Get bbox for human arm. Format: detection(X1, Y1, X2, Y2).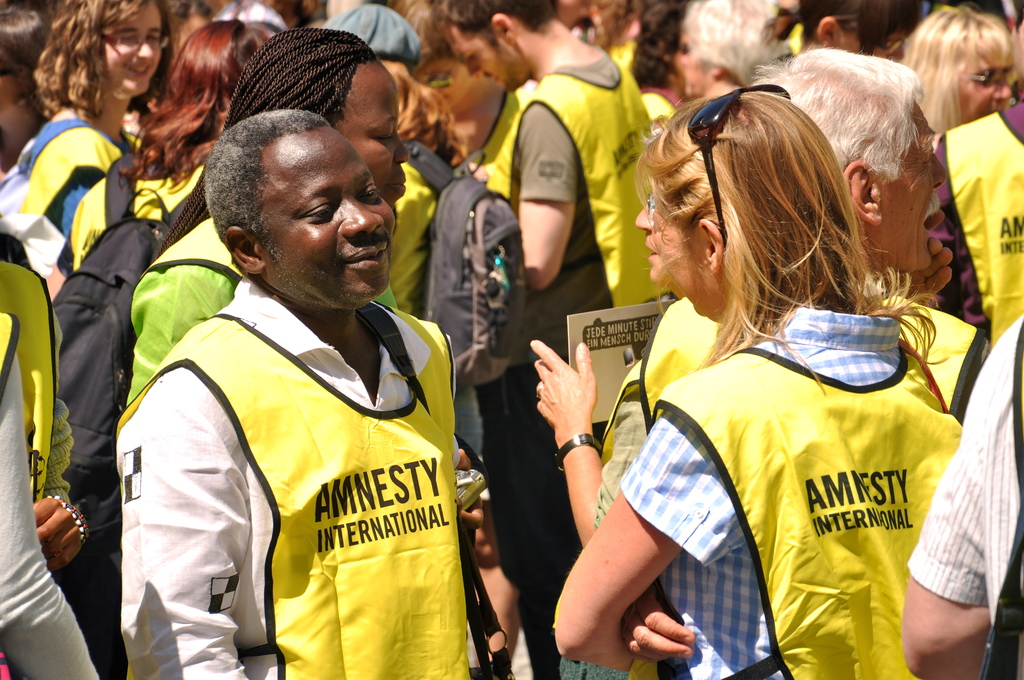
detection(515, 104, 580, 289).
